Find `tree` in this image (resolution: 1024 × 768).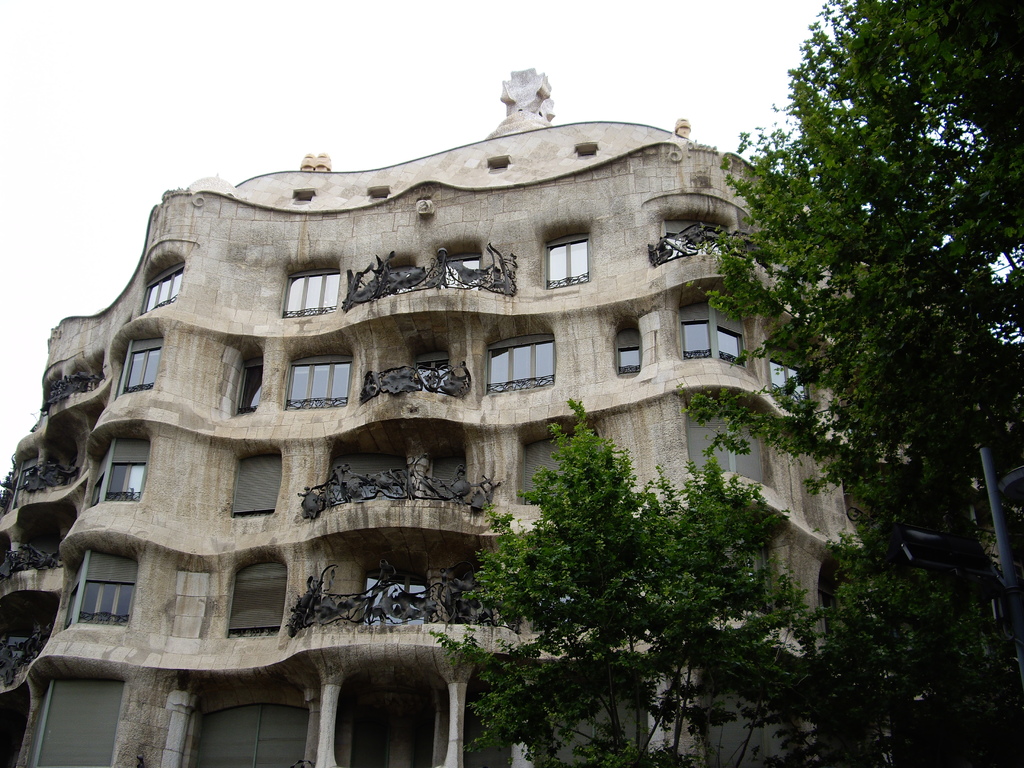
<region>428, 386, 823, 767</region>.
